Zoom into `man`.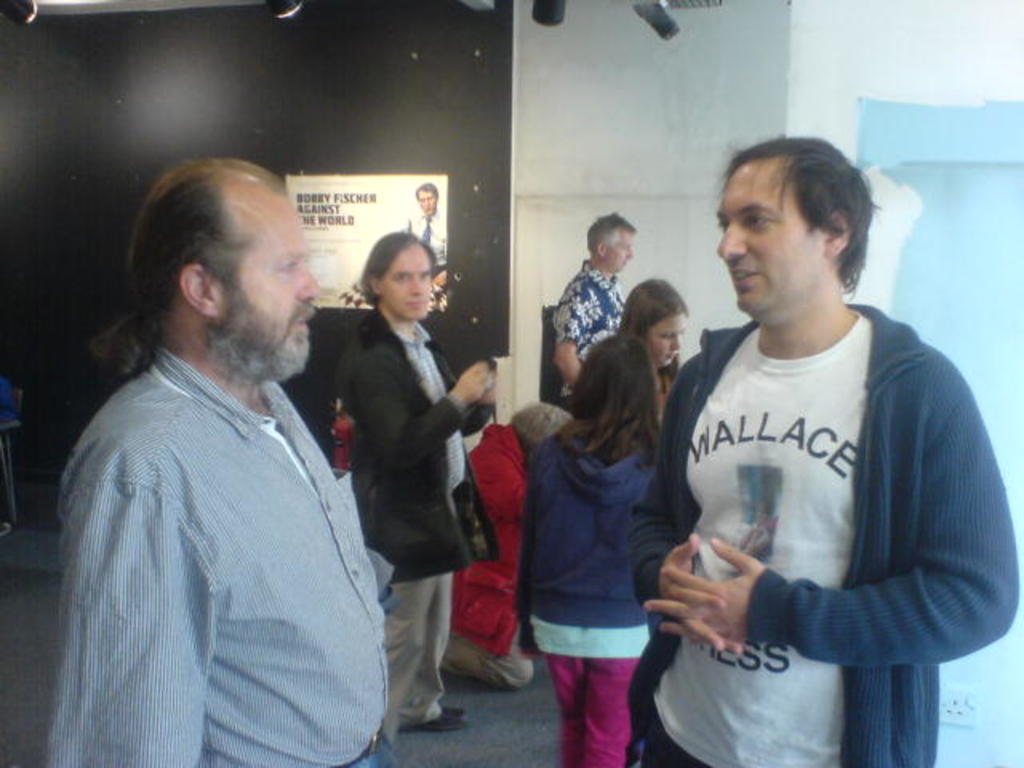
Zoom target: bbox(549, 213, 632, 405).
